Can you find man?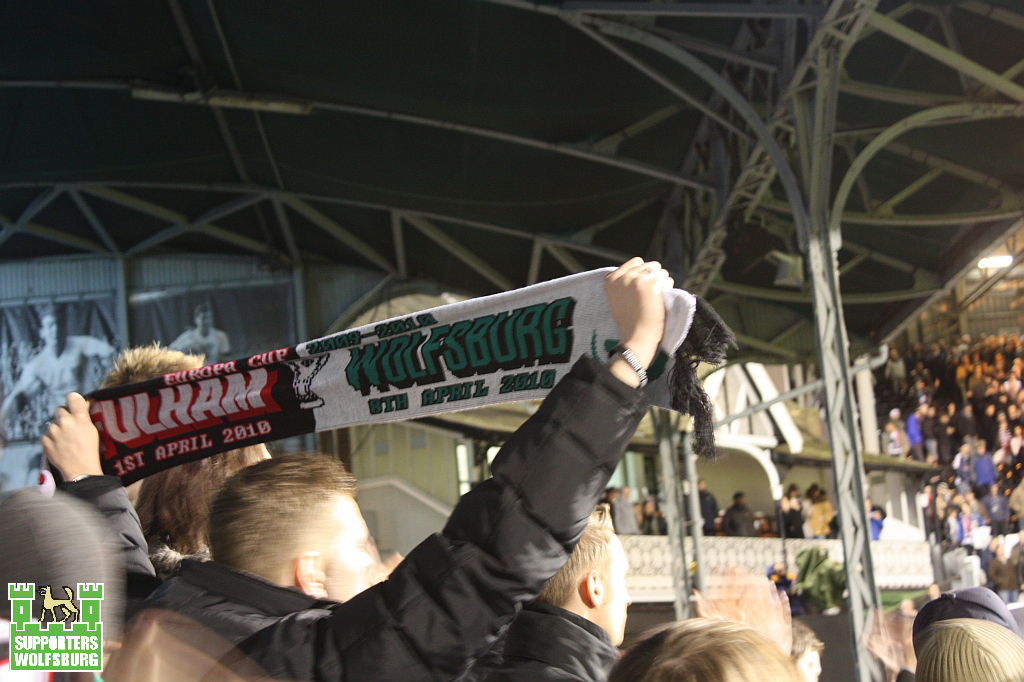
Yes, bounding box: <bbox>42, 249, 674, 681</bbox>.
